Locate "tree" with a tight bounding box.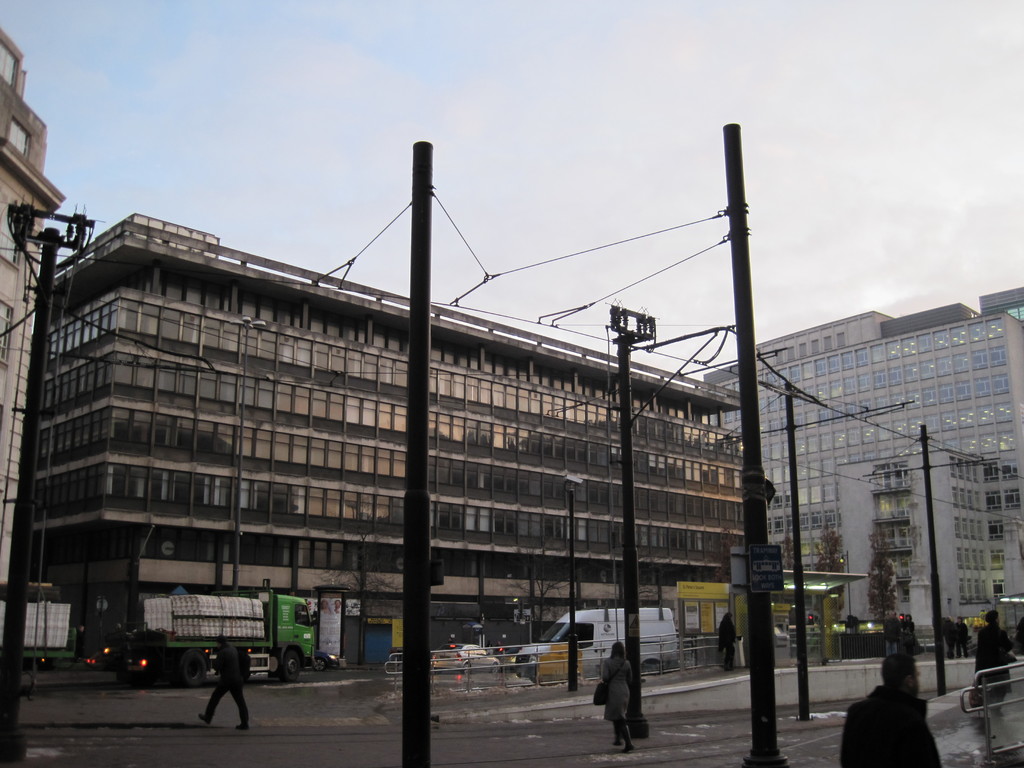
locate(773, 532, 797, 574).
